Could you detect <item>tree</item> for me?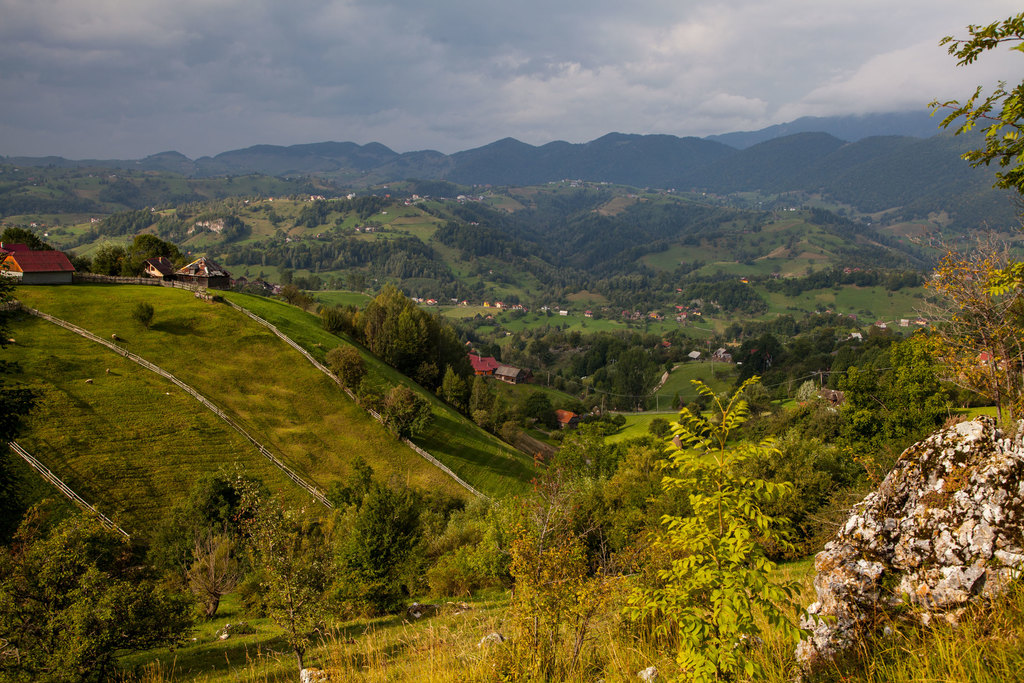
Detection result: <region>0, 507, 166, 682</region>.
